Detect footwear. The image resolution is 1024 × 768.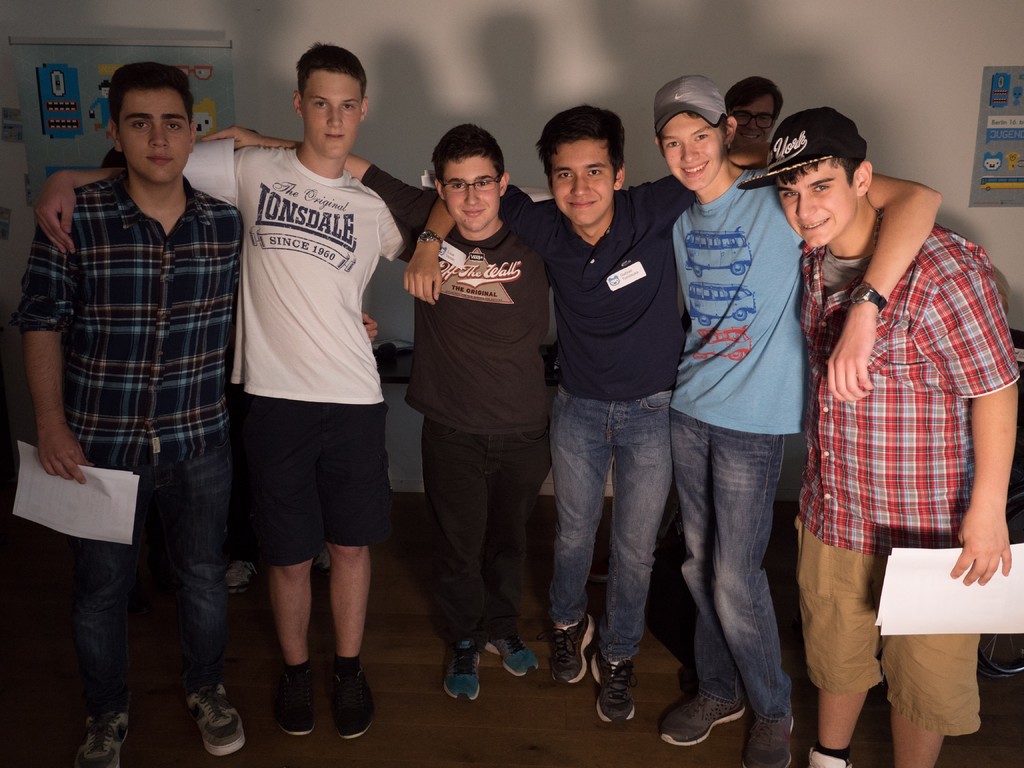
[187,679,242,760].
